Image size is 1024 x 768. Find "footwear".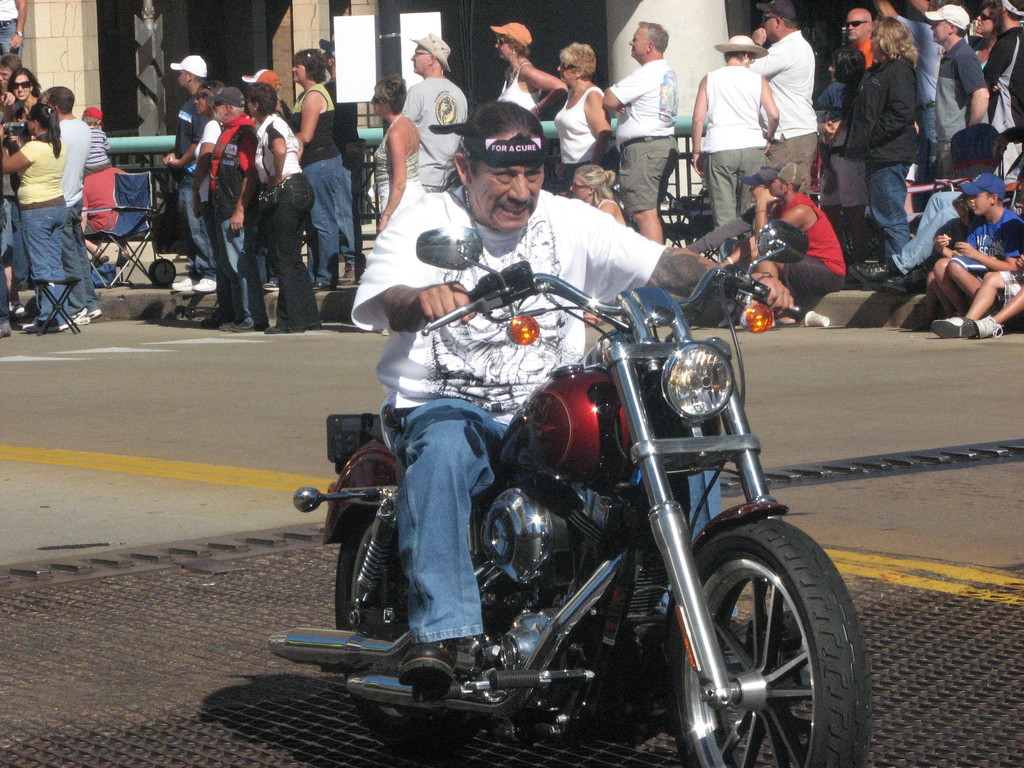
pyautogui.locateOnScreen(234, 318, 276, 330).
